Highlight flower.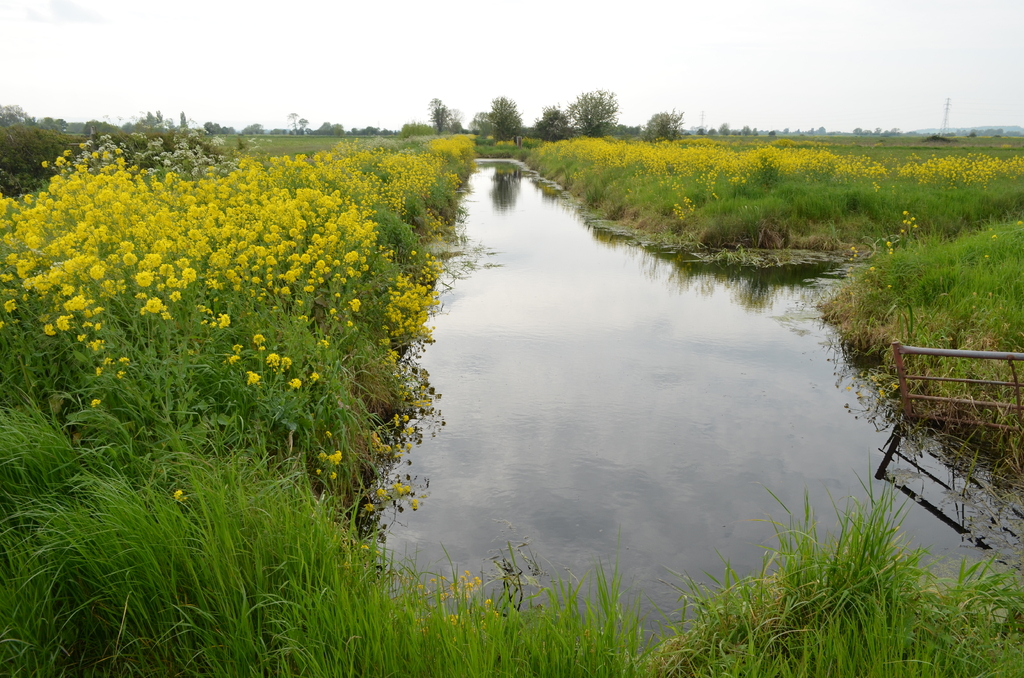
Highlighted region: <box>323,446,340,467</box>.
